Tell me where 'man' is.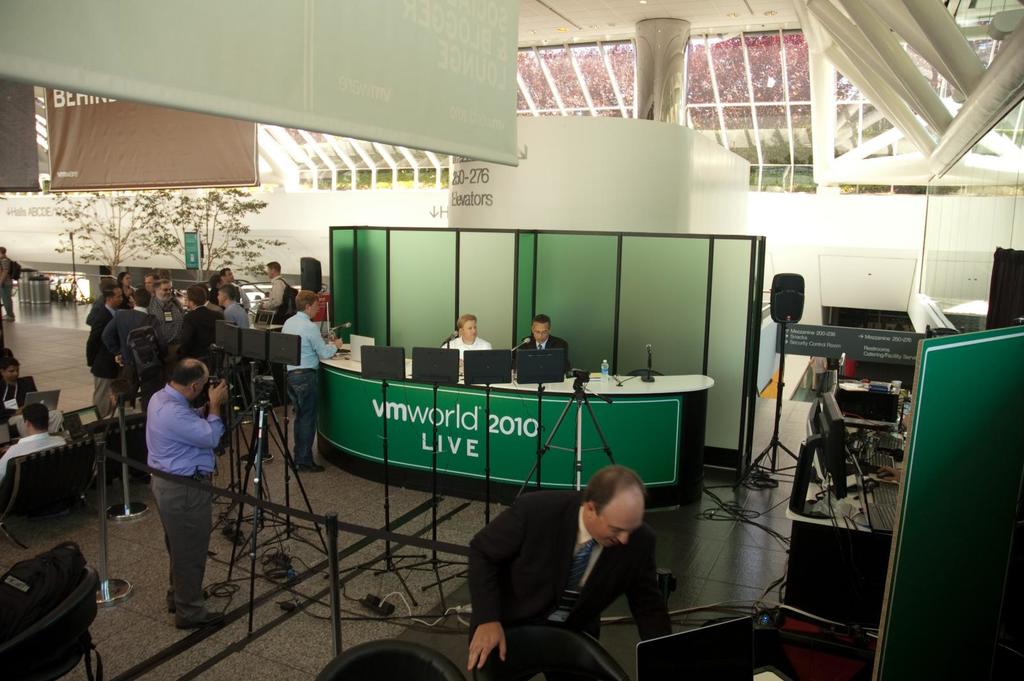
'man' is at l=217, t=281, r=253, b=333.
